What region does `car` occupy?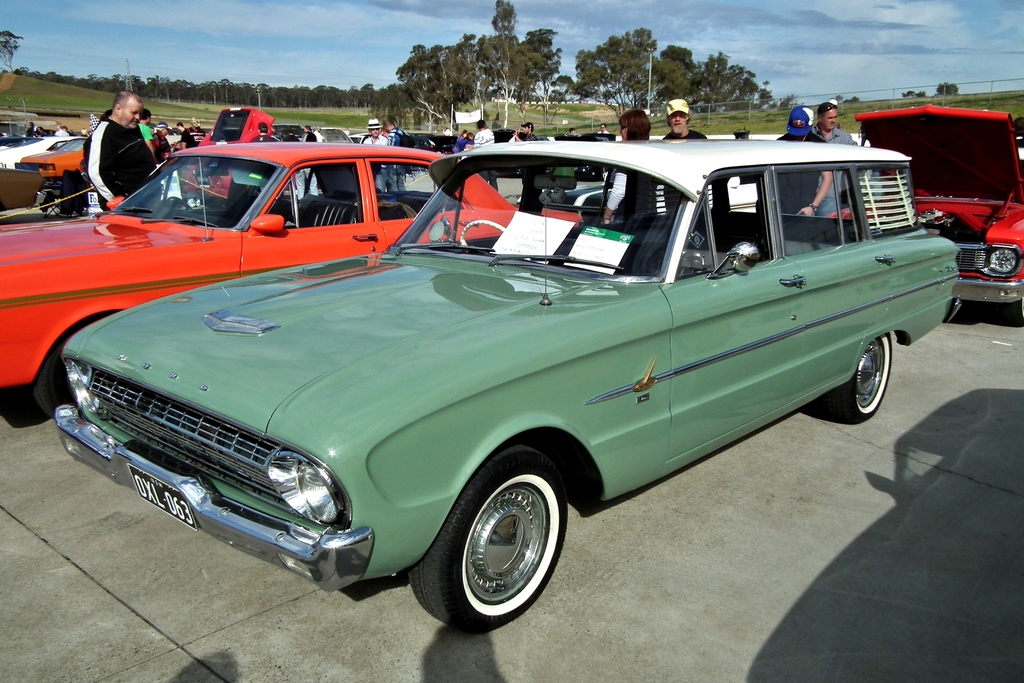
bbox=(0, 131, 72, 170).
